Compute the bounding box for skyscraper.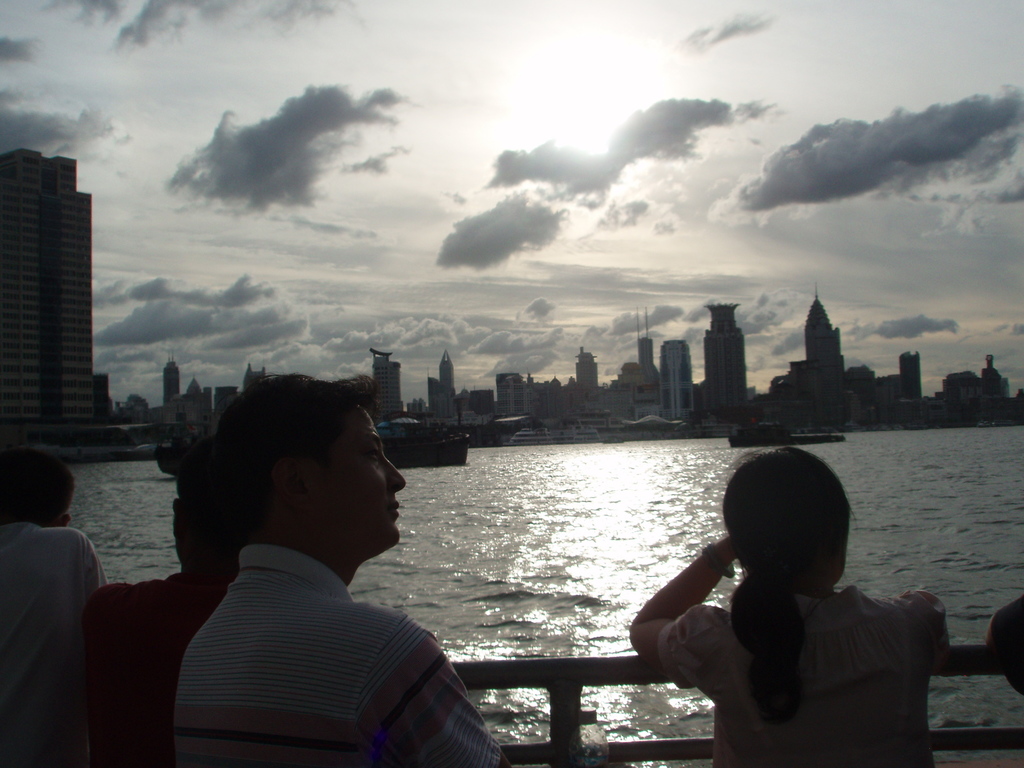
x1=0 y1=134 x2=109 y2=444.
